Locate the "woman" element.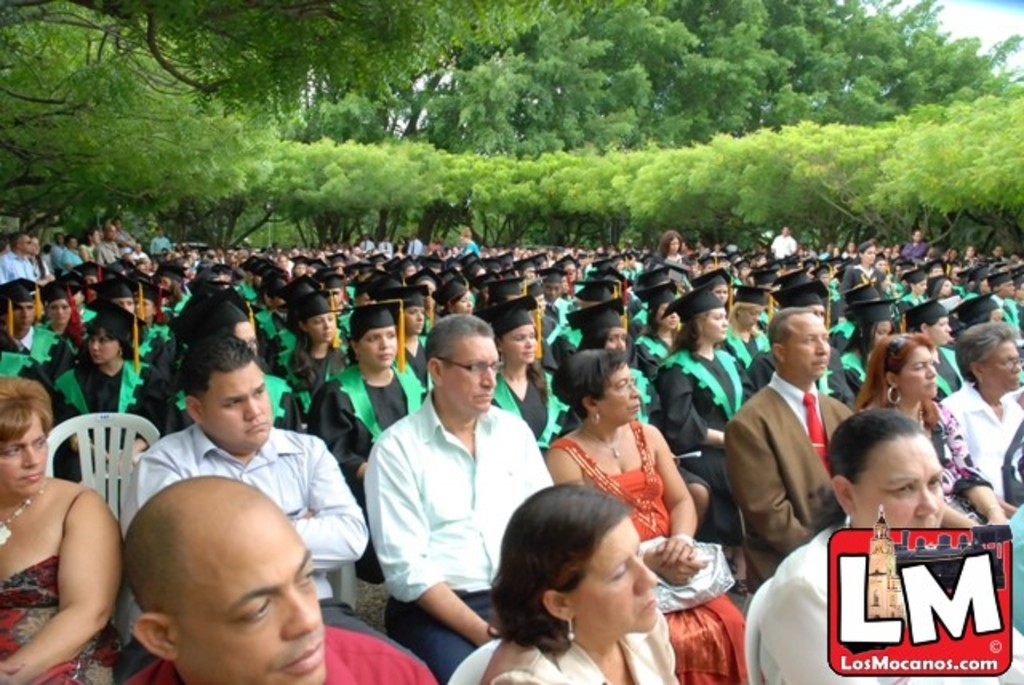
Element bbox: bbox=(437, 274, 475, 320).
